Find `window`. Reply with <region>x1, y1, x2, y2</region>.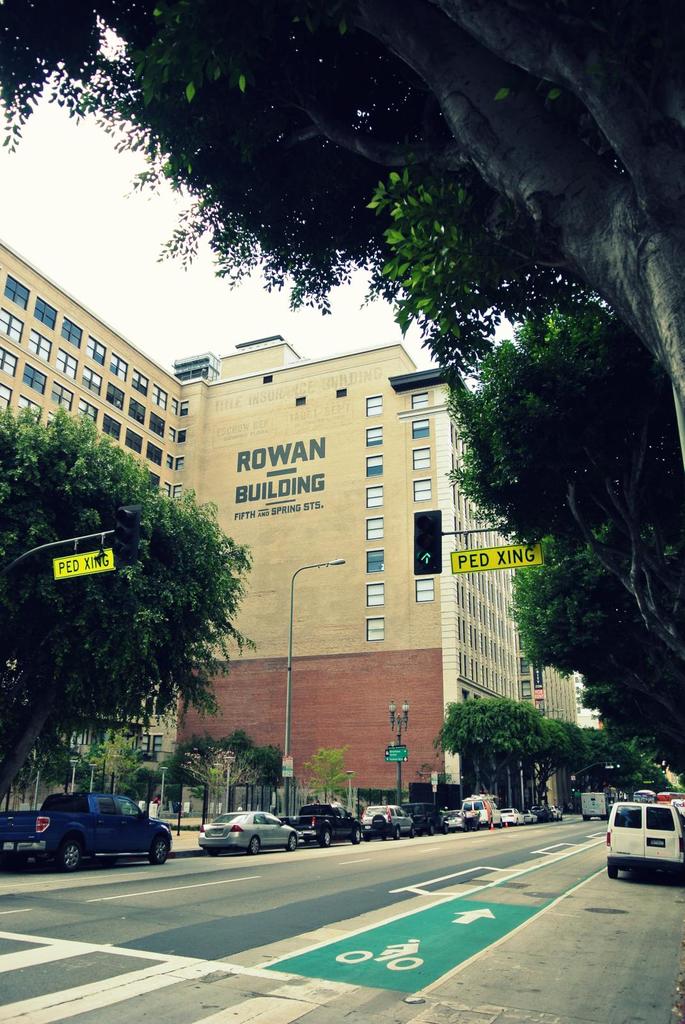
<region>365, 447, 382, 472</region>.
